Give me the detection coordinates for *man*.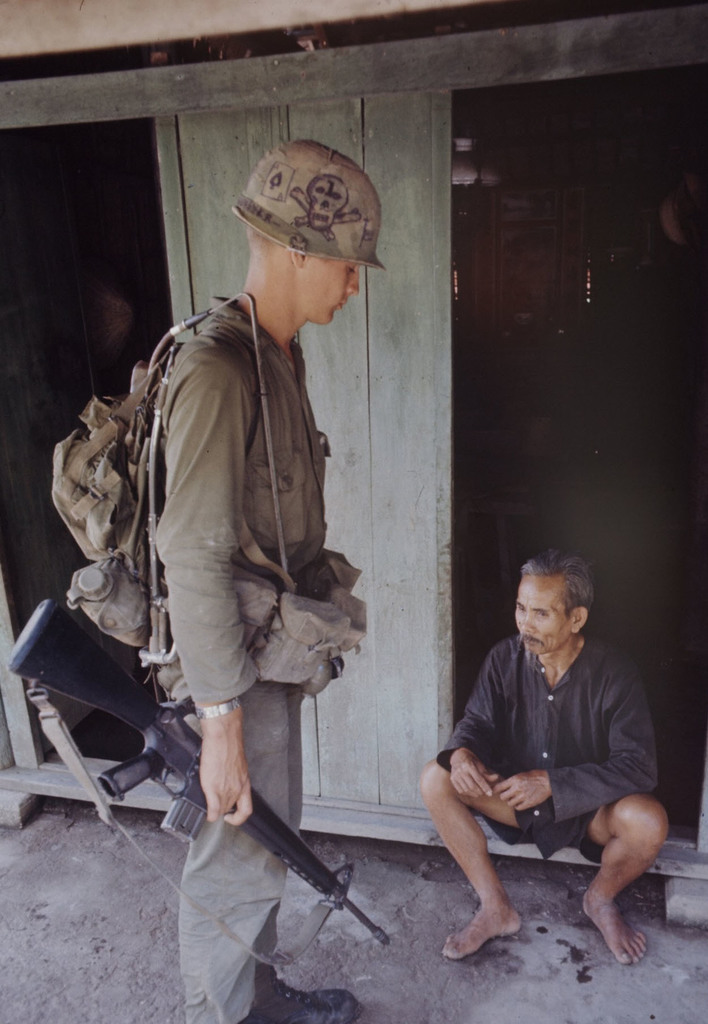
[x1=44, y1=139, x2=385, y2=1023].
